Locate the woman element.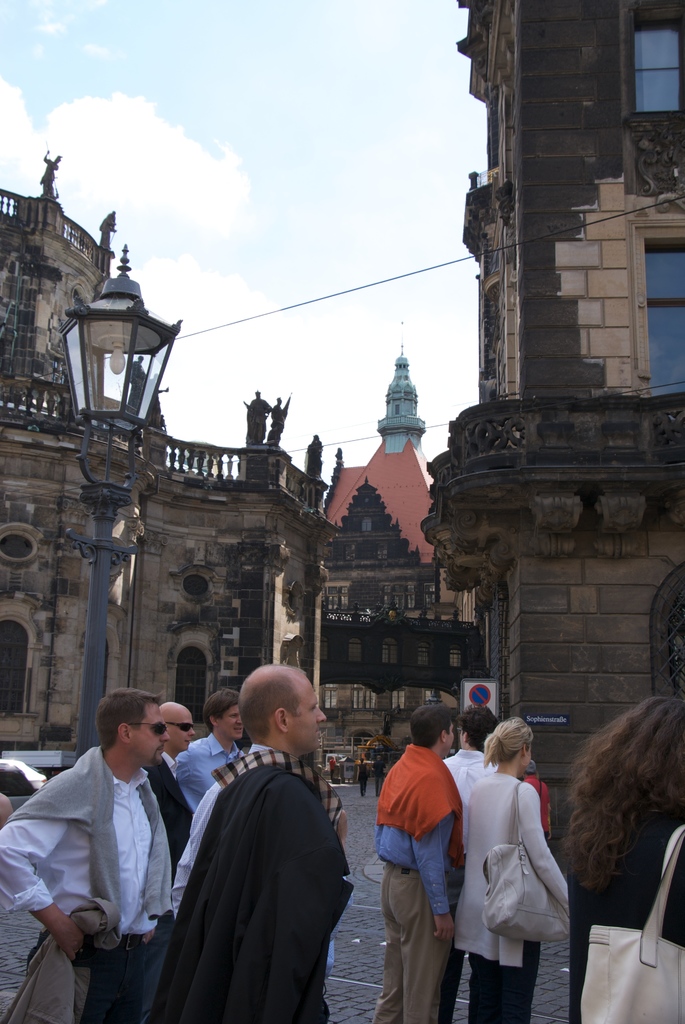
Element bbox: [472,723,570,1003].
